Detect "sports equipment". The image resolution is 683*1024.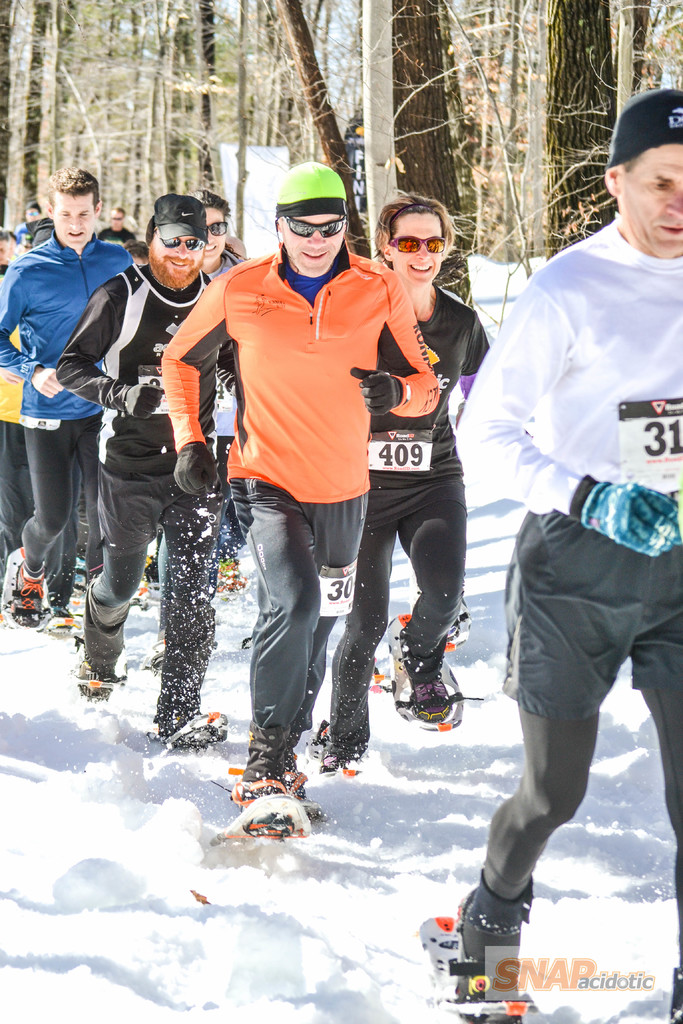
[38,601,79,638].
